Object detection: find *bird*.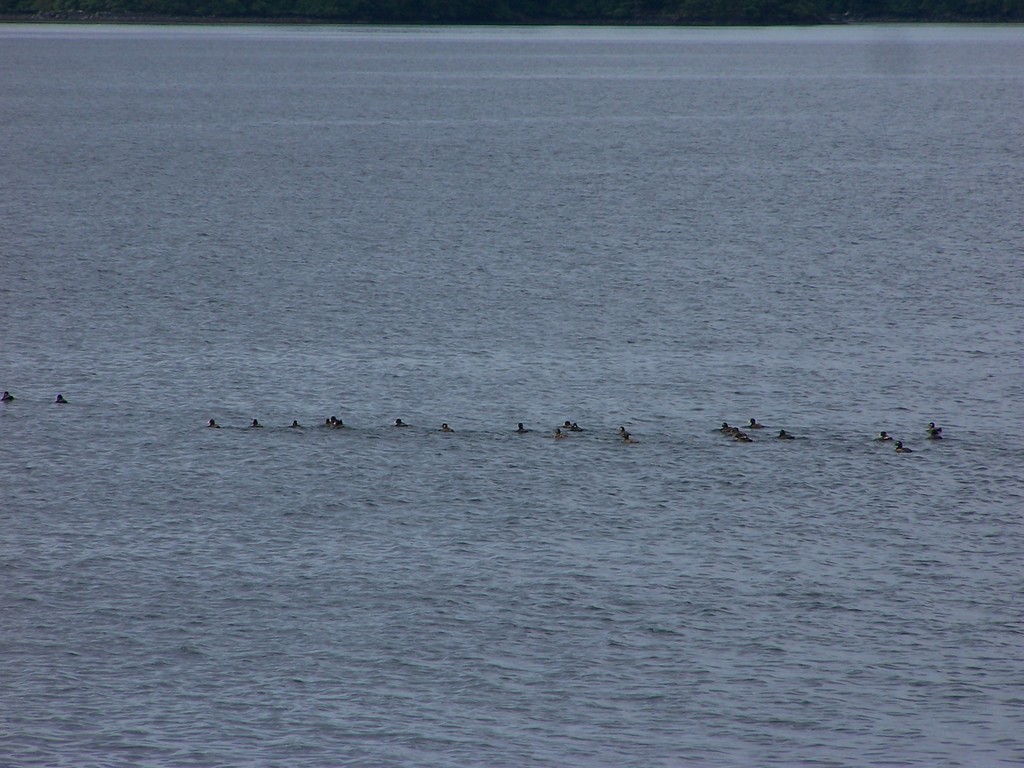
detection(562, 420, 570, 428).
